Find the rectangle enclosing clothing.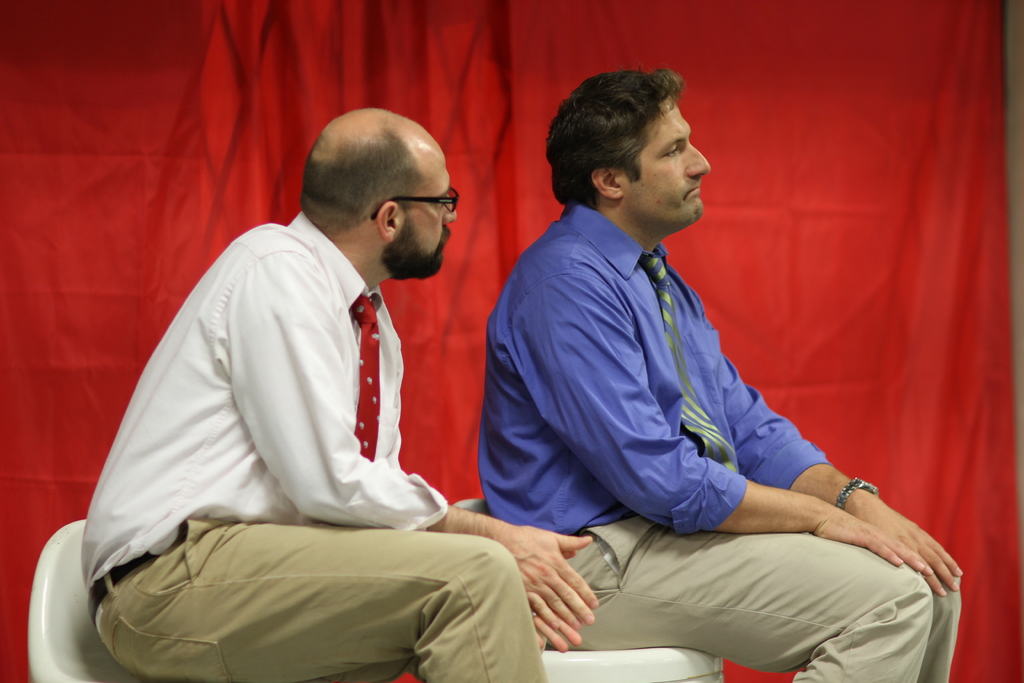
477:199:960:682.
